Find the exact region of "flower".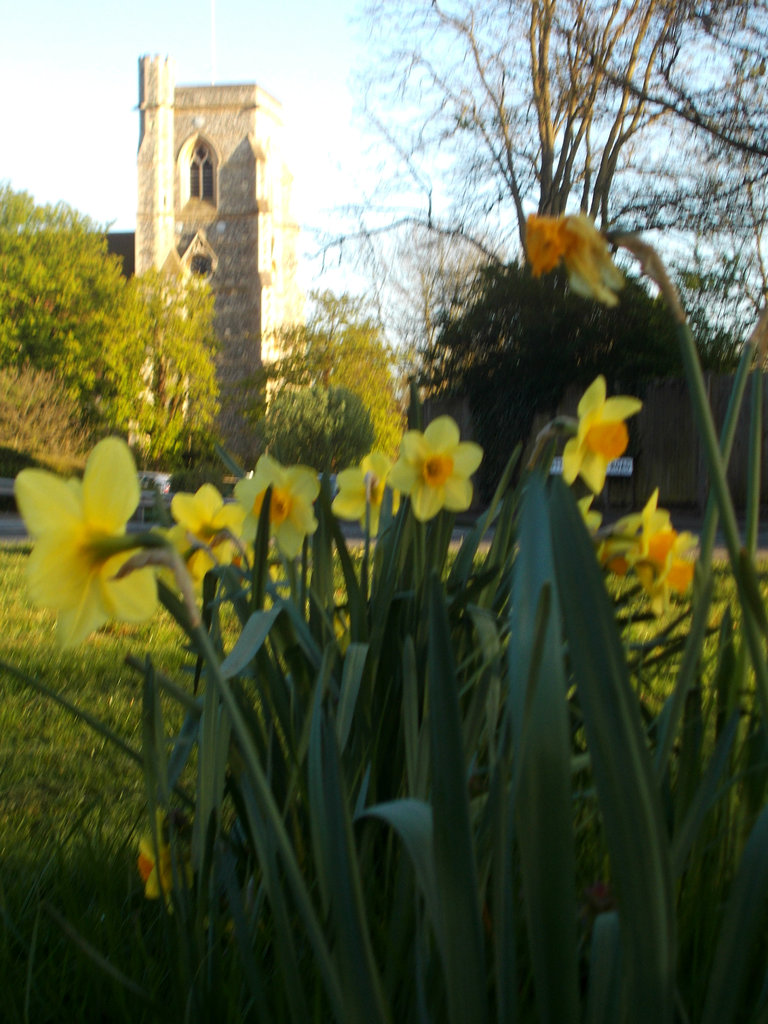
Exact region: 521,204,625,304.
